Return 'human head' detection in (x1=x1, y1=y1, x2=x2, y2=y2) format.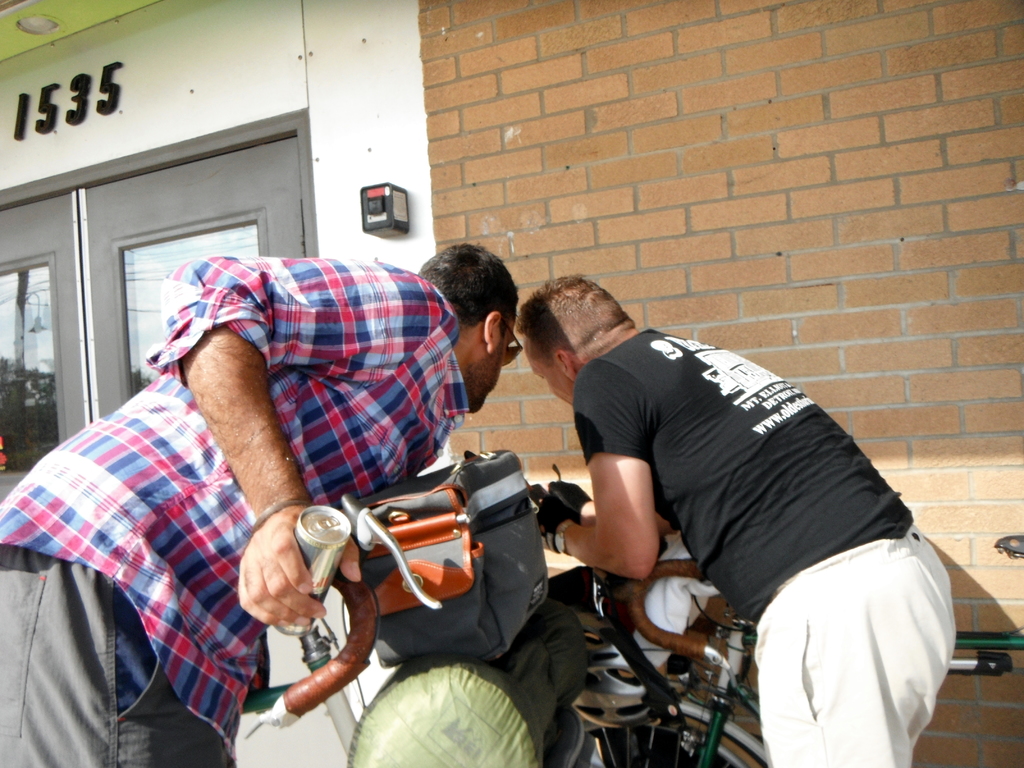
(x1=416, y1=242, x2=525, y2=415).
